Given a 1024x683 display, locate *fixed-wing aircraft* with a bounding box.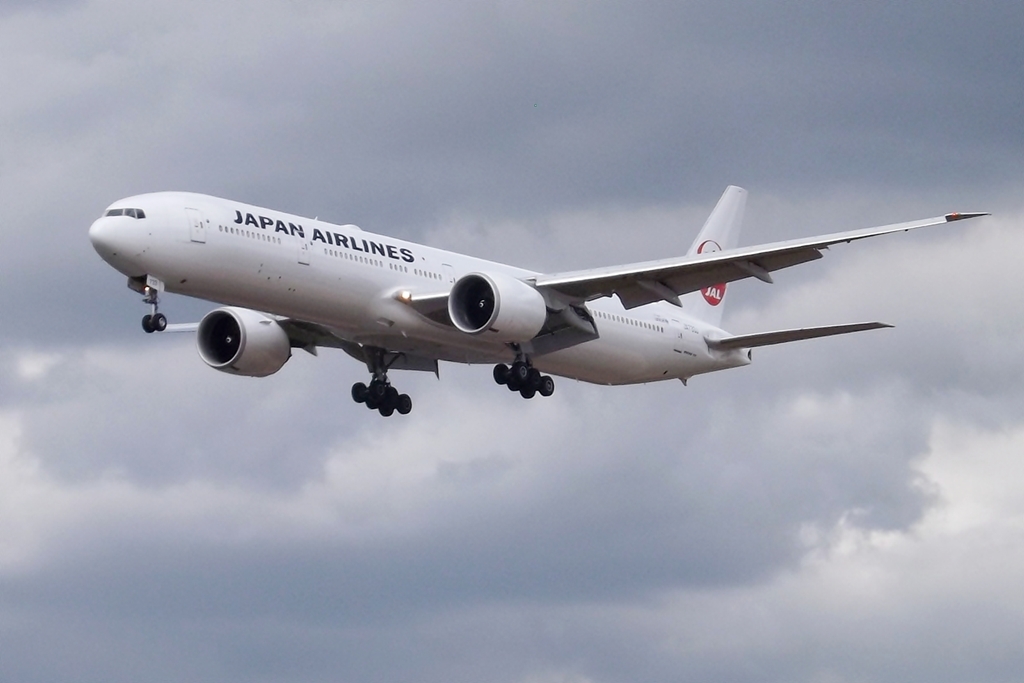
Located: bbox(85, 177, 996, 421).
